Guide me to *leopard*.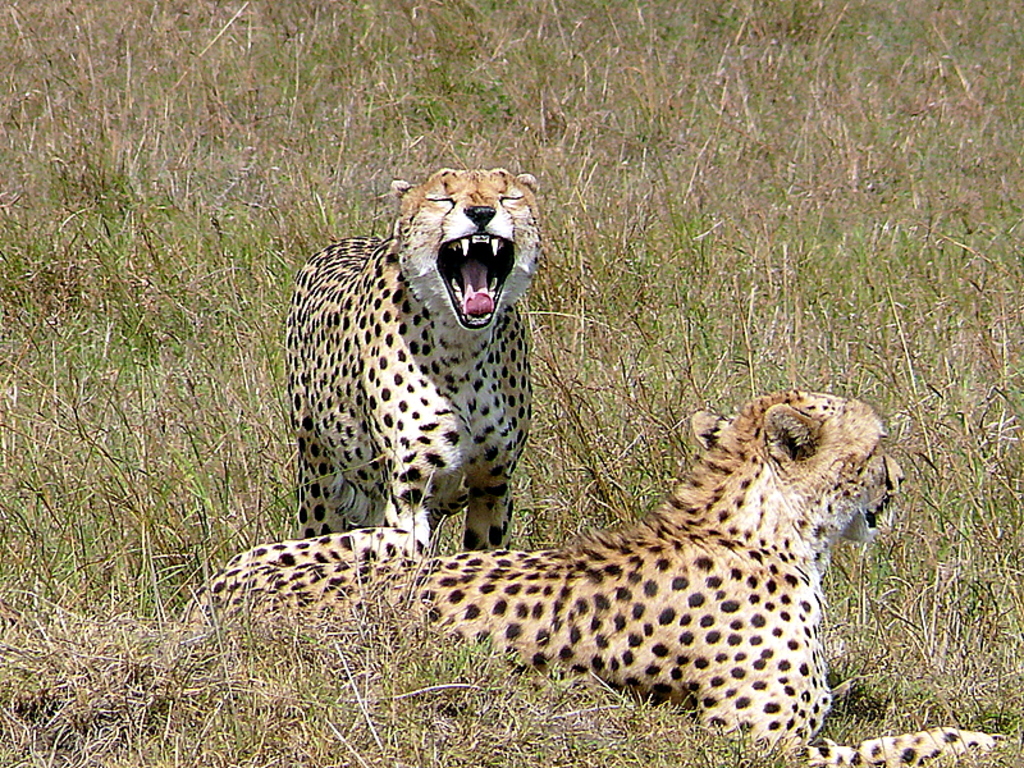
Guidance: bbox=[170, 393, 996, 767].
